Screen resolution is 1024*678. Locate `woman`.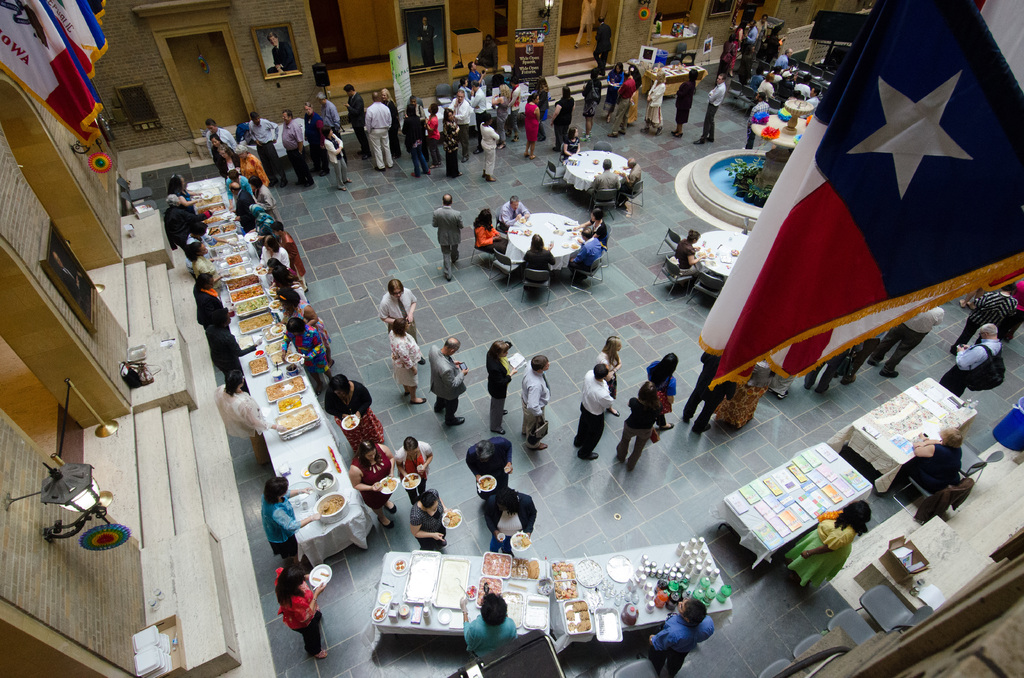
{"x1": 412, "y1": 488, "x2": 447, "y2": 549}.
